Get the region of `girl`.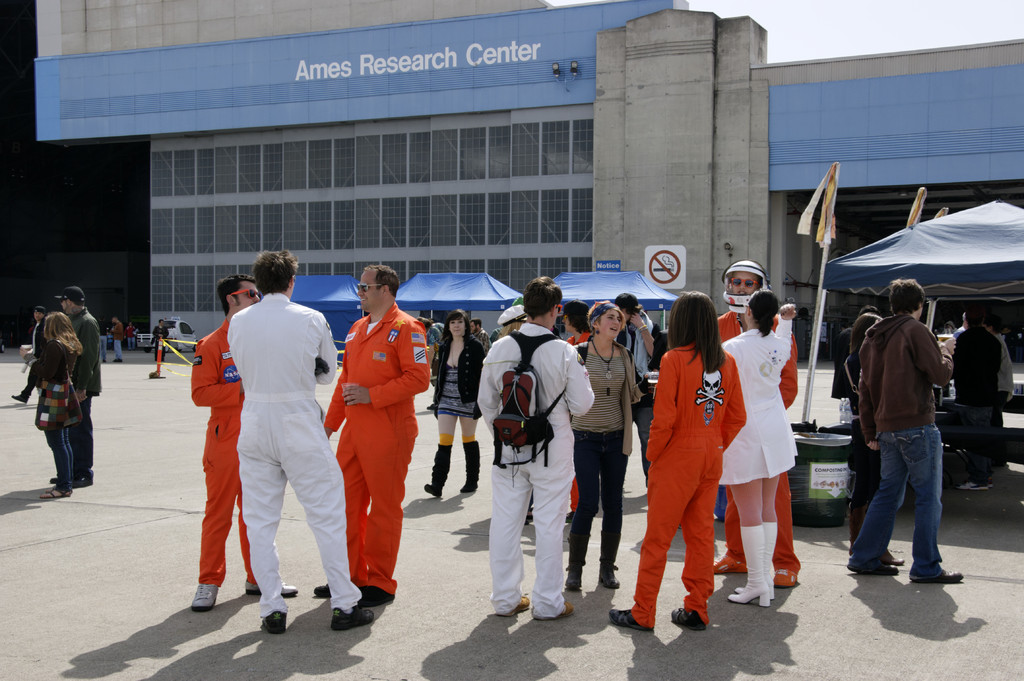
pyautogui.locateOnScreen(610, 287, 745, 632).
